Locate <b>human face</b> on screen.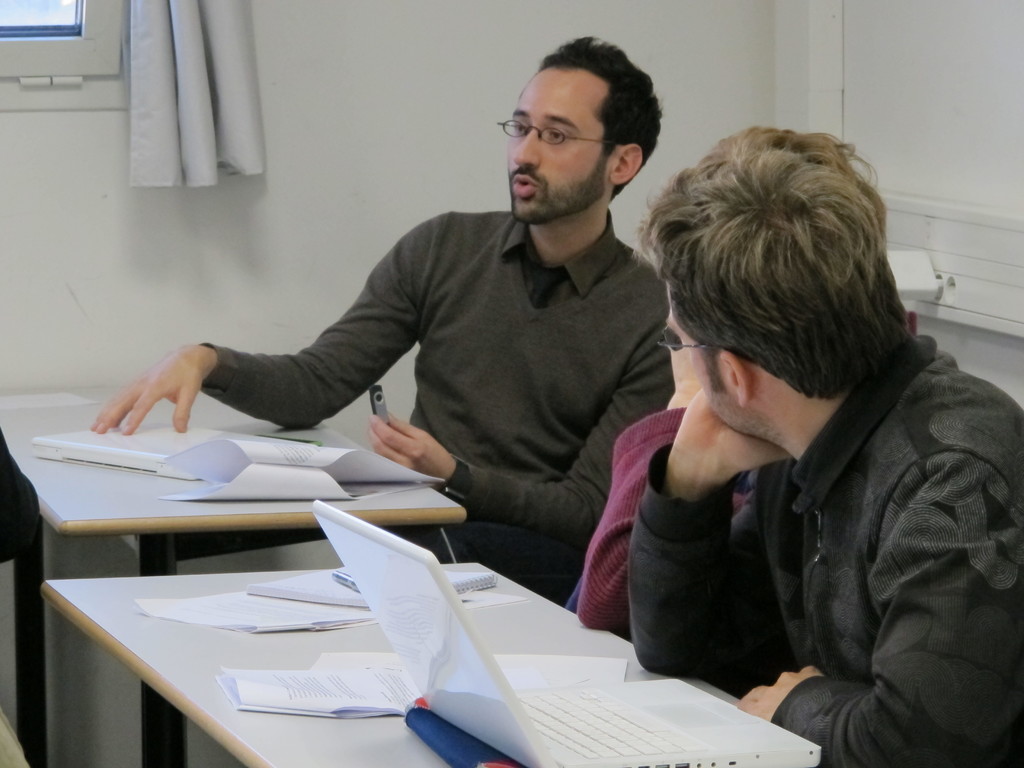
On screen at box(509, 68, 618, 221).
